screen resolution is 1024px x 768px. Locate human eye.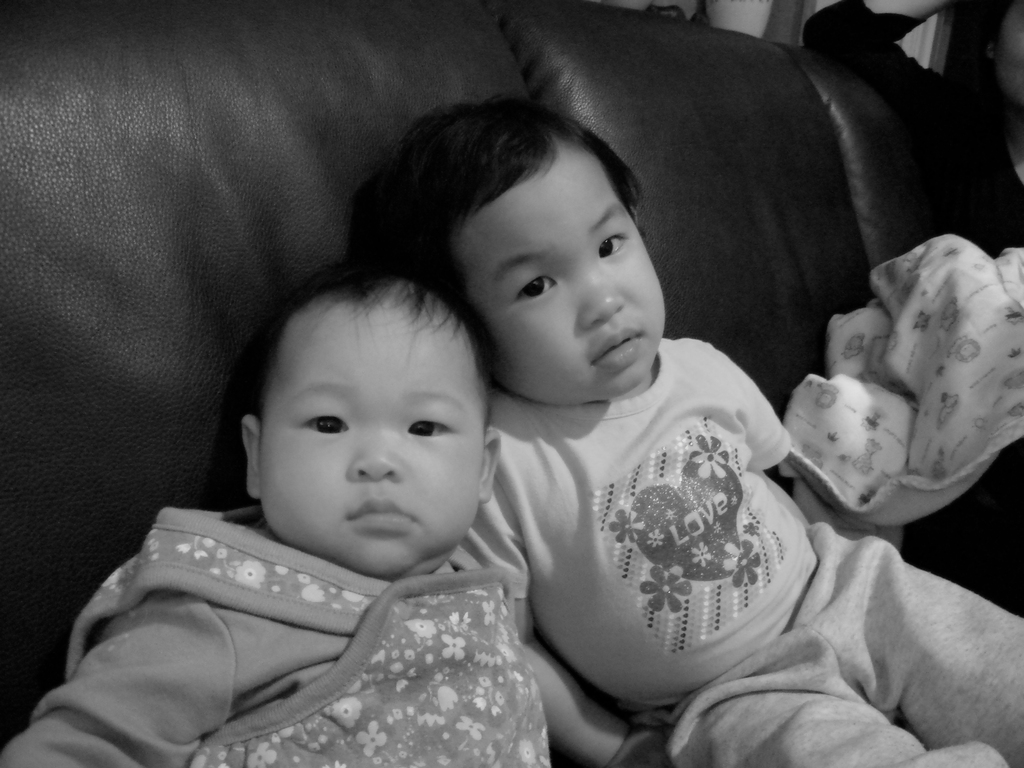
301,410,350,442.
